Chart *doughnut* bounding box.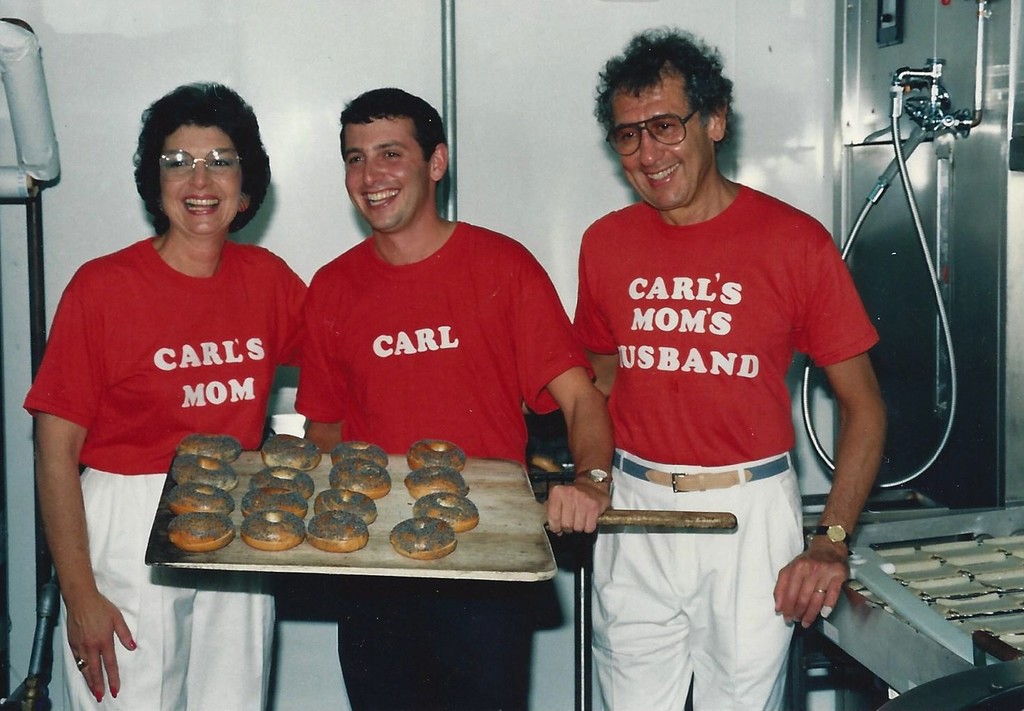
Charted: locate(402, 466, 468, 492).
